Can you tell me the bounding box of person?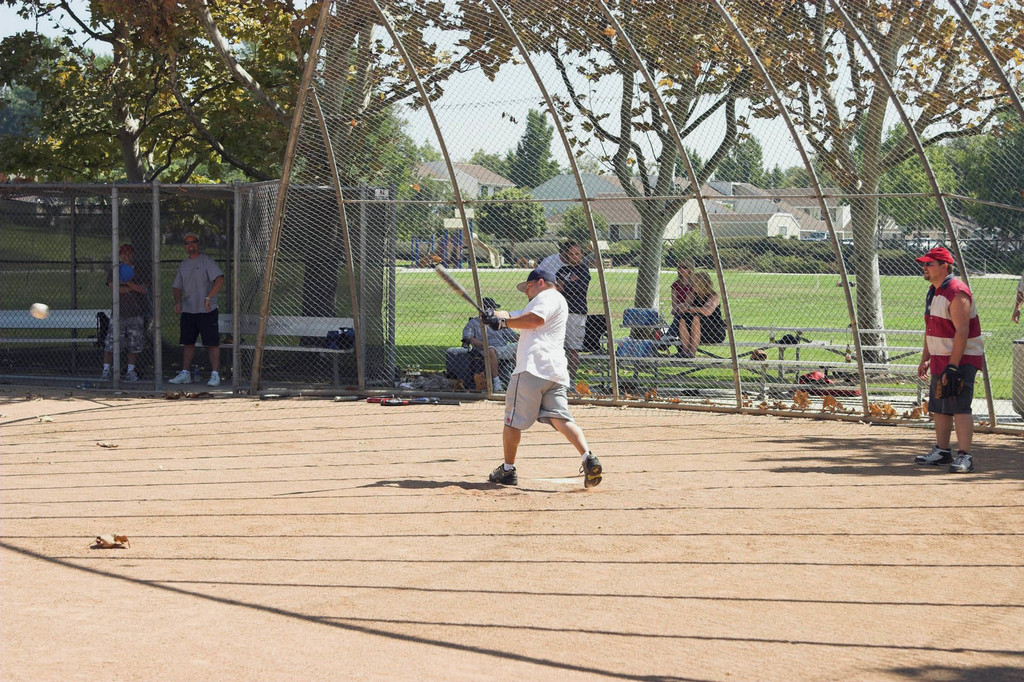
x1=490 y1=251 x2=596 y2=498.
